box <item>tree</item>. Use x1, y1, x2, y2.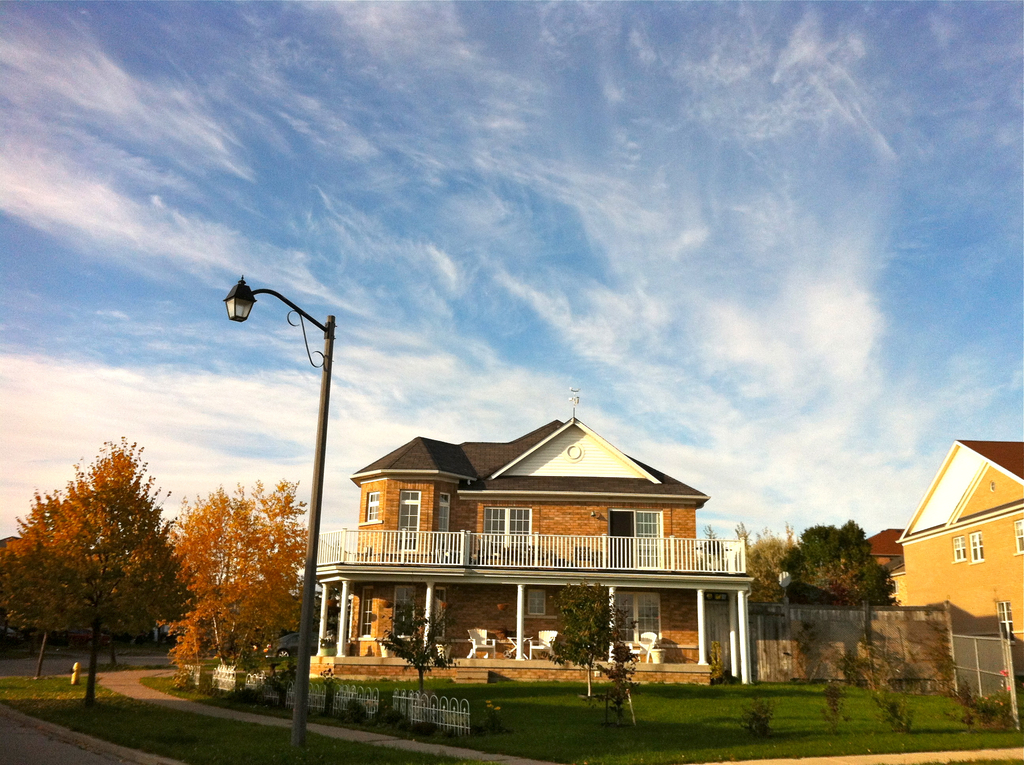
28, 423, 183, 689.
